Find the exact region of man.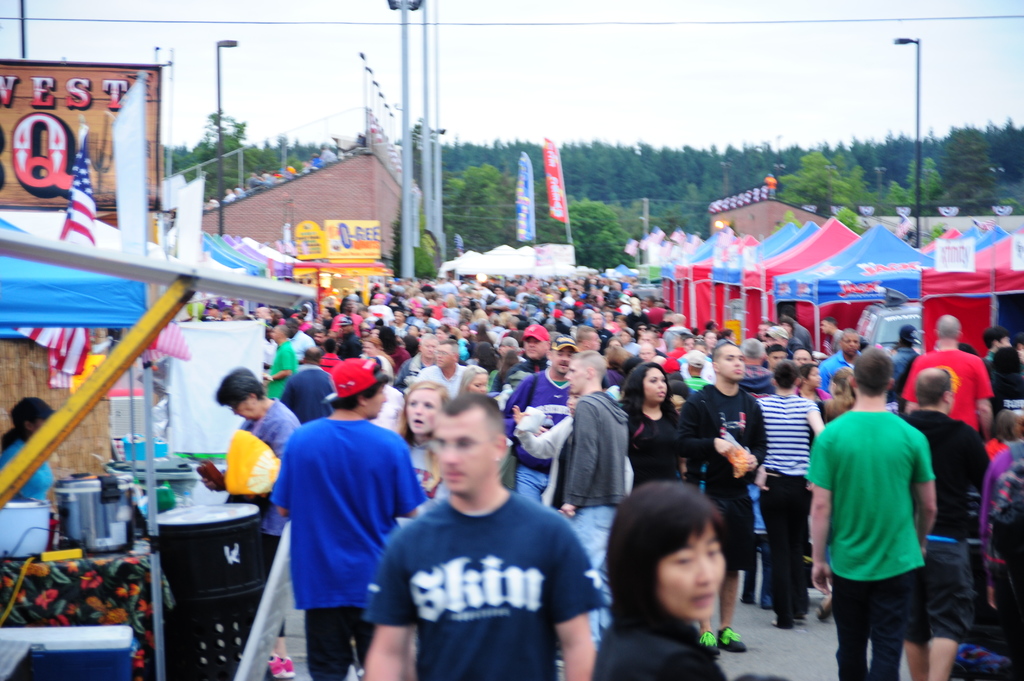
Exact region: <box>269,357,429,680</box>.
